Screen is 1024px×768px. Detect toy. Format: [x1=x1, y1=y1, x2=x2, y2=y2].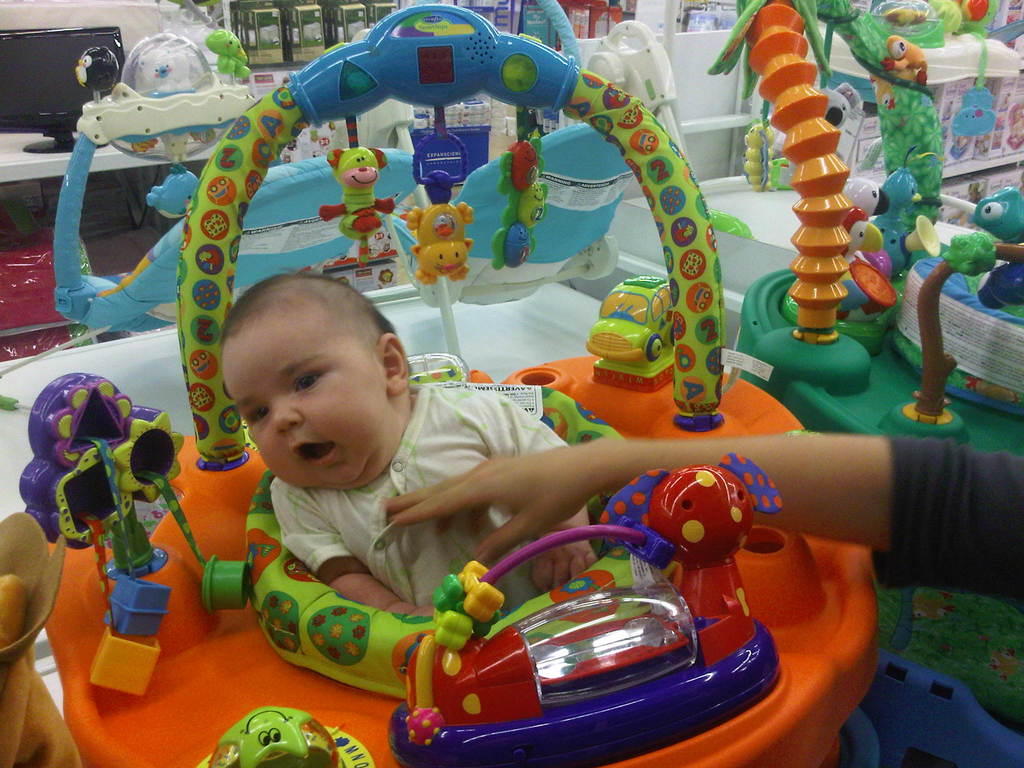
[x1=144, y1=164, x2=201, y2=220].
